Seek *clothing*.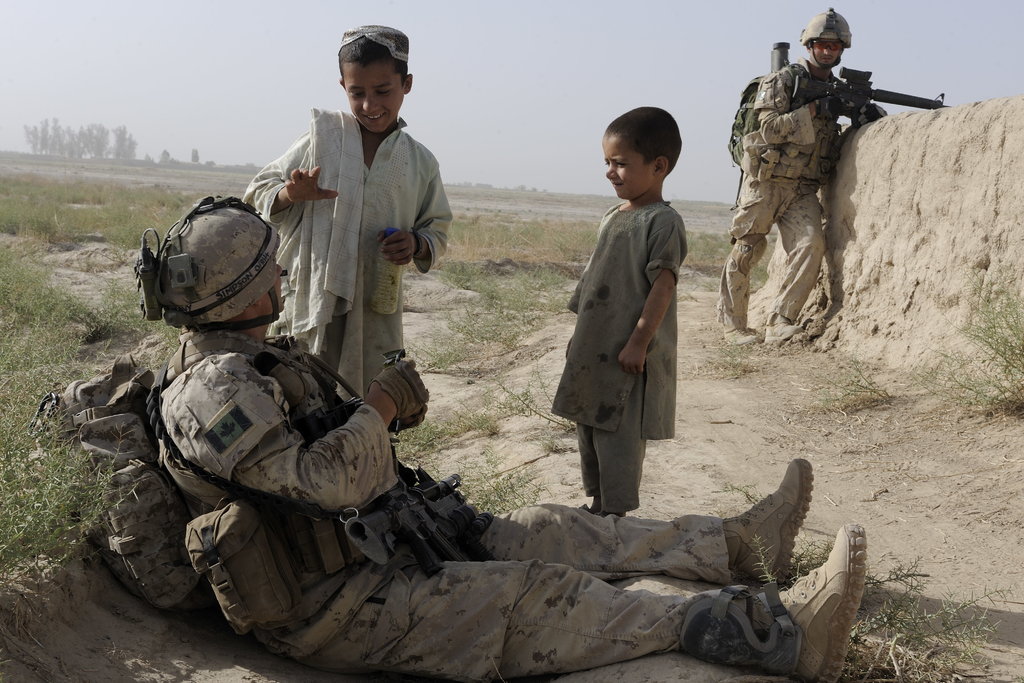
[724, 59, 834, 336].
